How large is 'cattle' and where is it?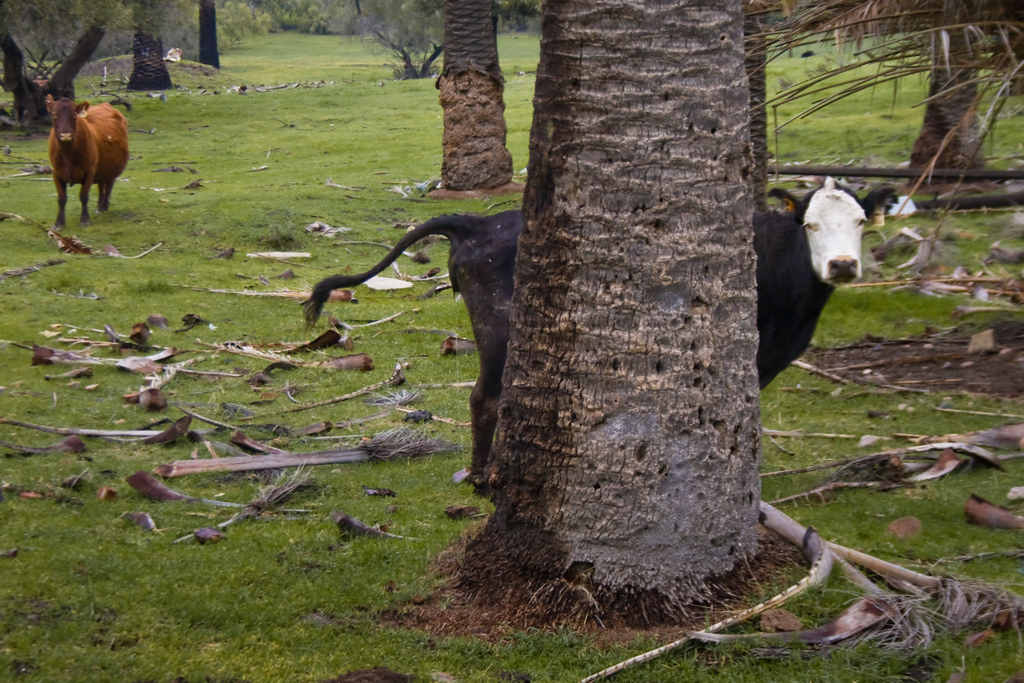
Bounding box: 33, 87, 131, 224.
